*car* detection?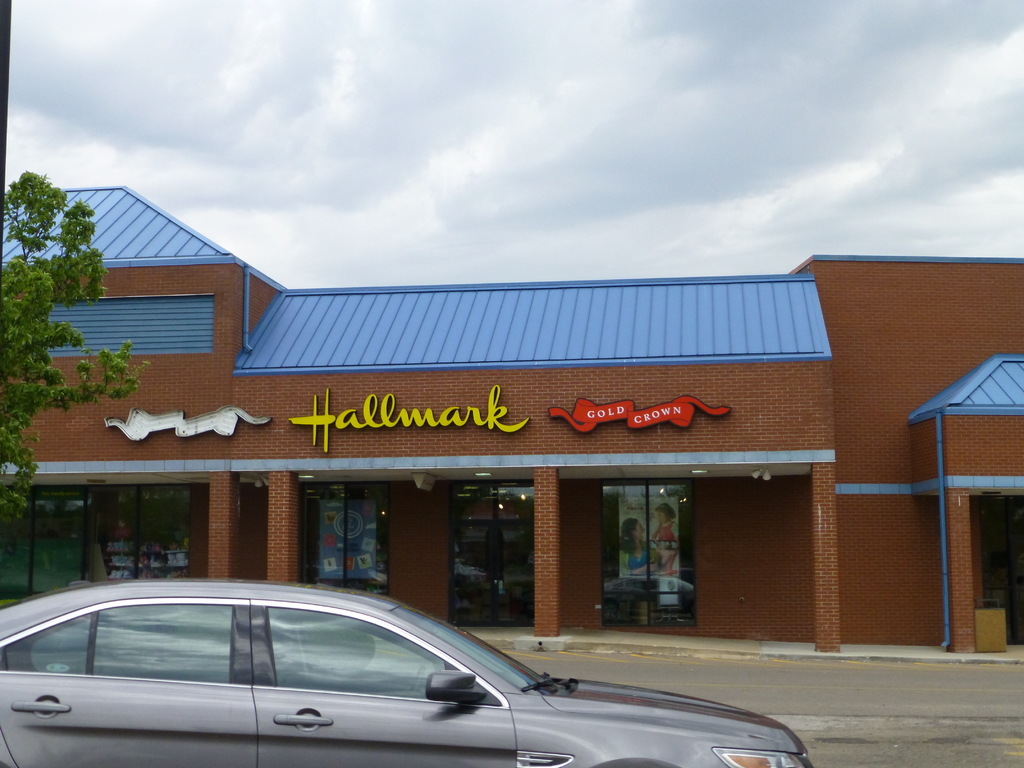
BBox(0, 574, 809, 767)
